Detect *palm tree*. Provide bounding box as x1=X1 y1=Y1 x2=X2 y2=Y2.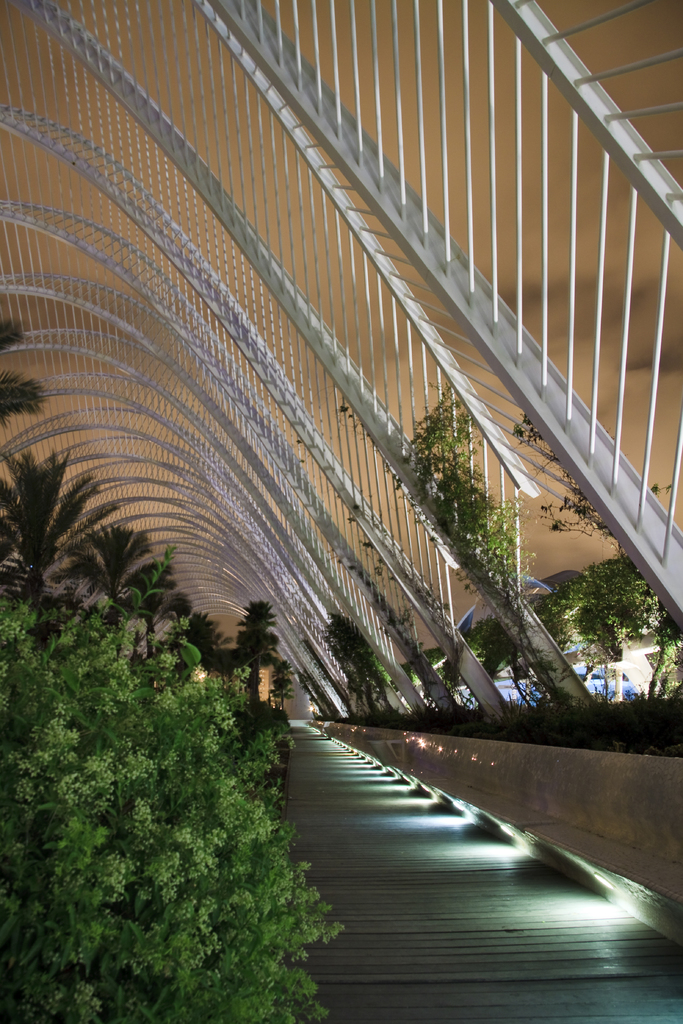
x1=0 y1=314 x2=32 y2=435.
